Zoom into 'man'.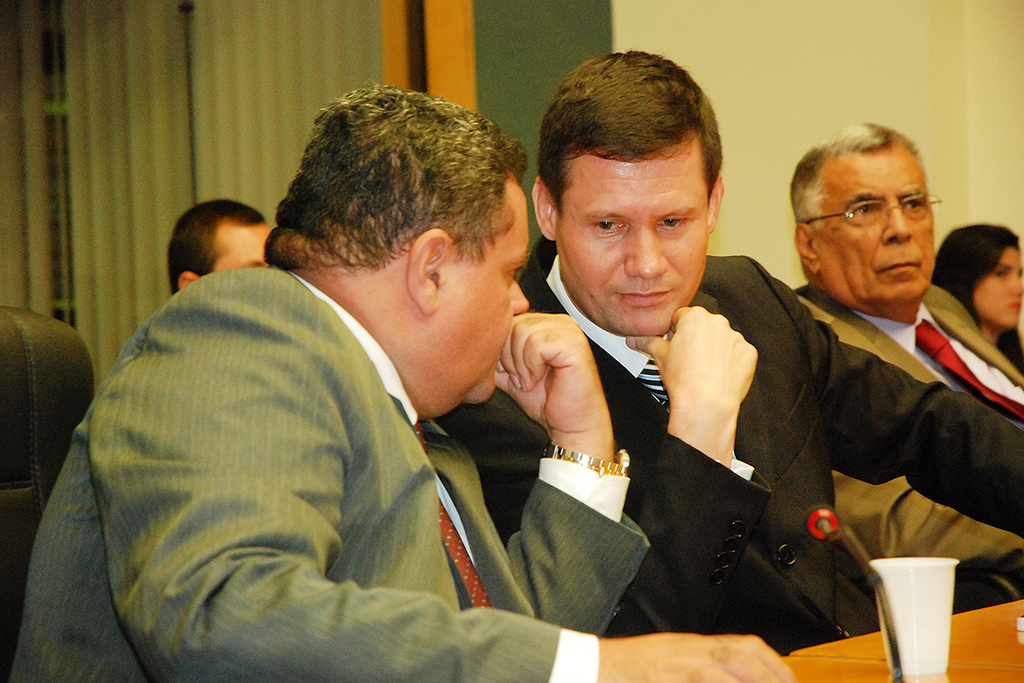
Zoom target: bbox(6, 83, 794, 682).
